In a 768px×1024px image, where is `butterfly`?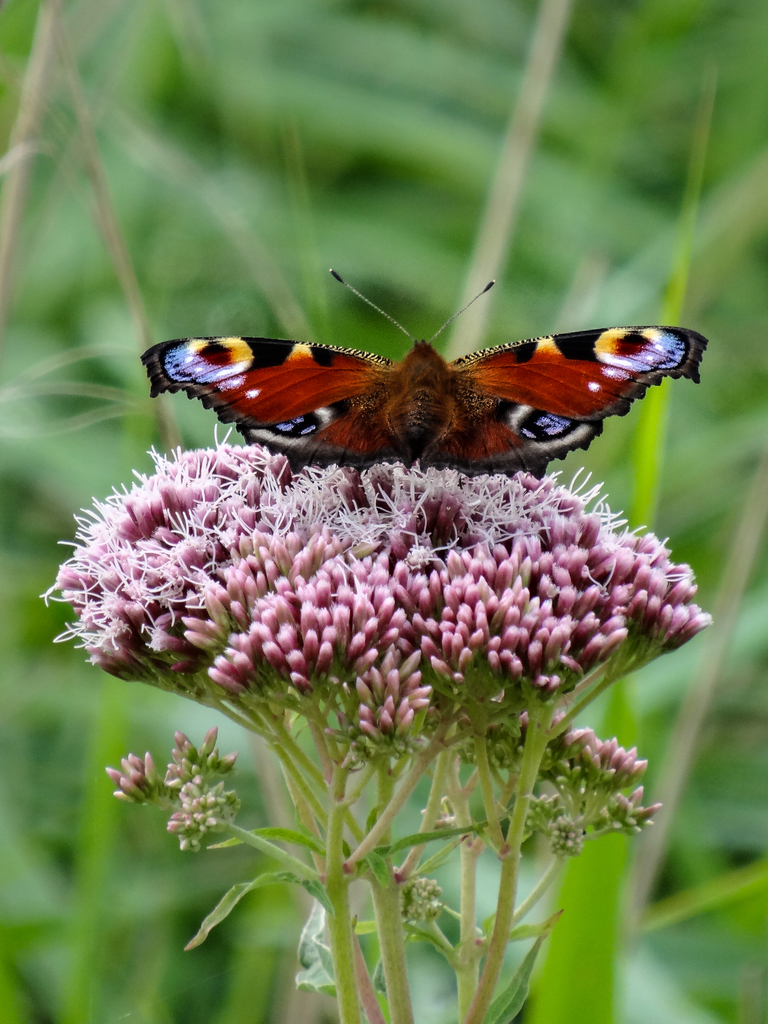
<bbox>138, 273, 721, 484</bbox>.
